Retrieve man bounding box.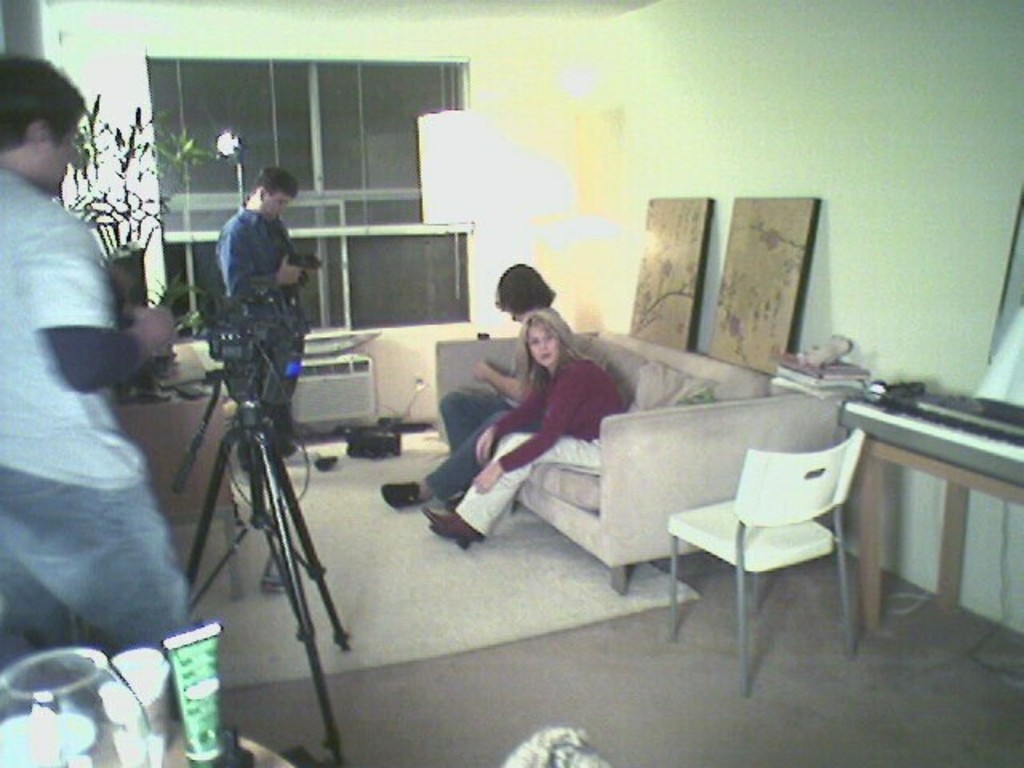
Bounding box: l=211, t=168, r=306, b=458.
